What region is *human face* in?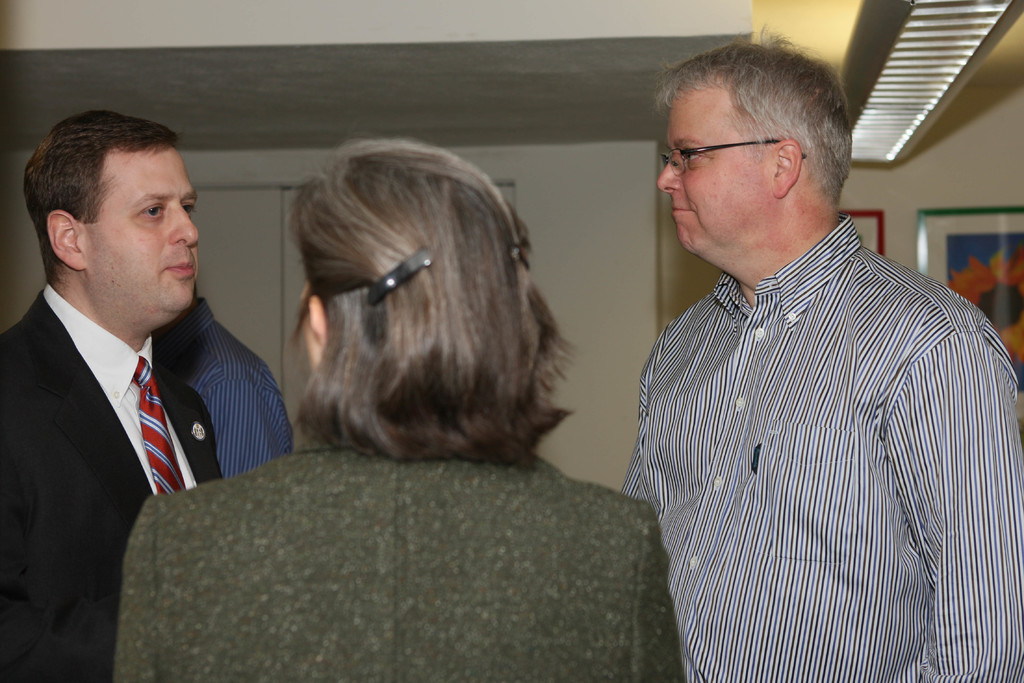
83/147/200/313.
